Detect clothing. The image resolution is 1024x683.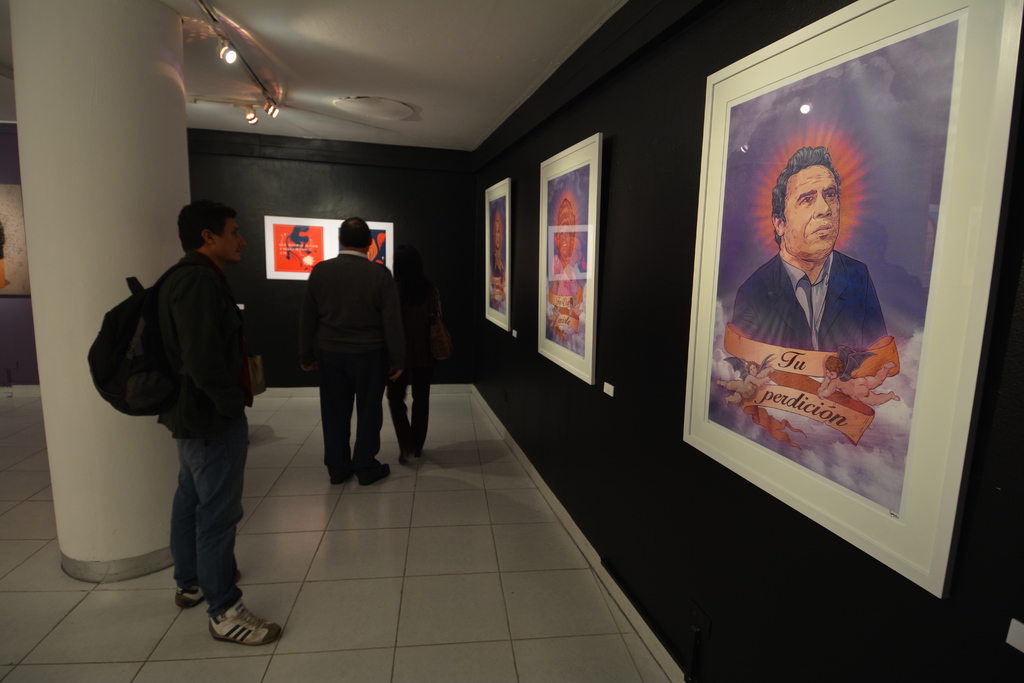
rect(737, 247, 898, 372).
